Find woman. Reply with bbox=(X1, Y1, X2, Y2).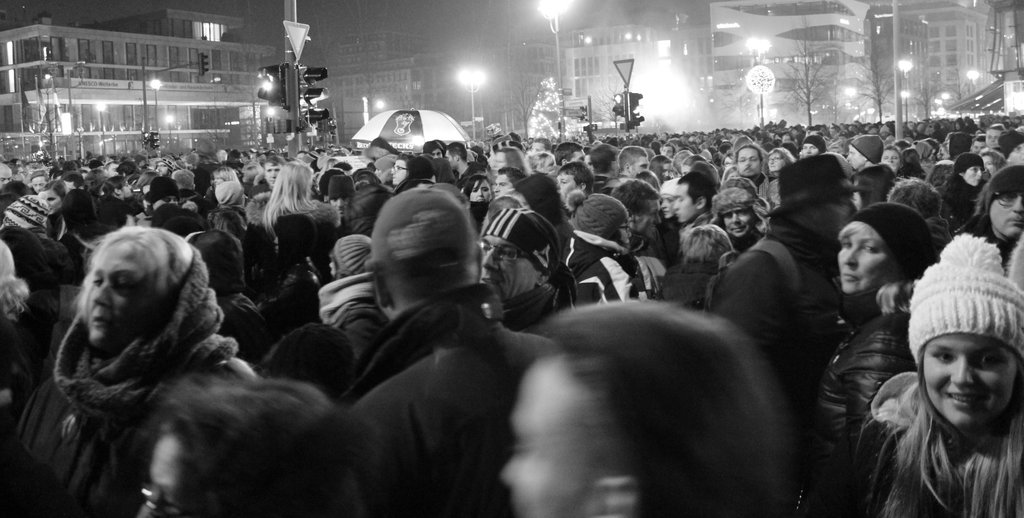
bbox=(786, 199, 935, 517).
